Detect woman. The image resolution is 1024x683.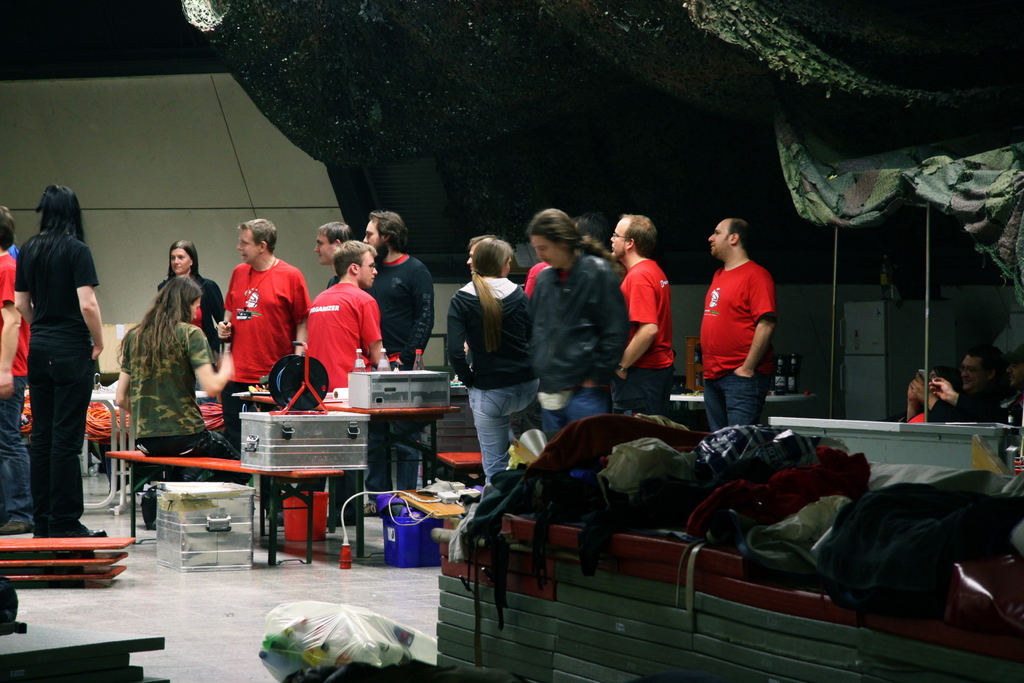
{"x1": 447, "y1": 236, "x2": 536, "y2": 490}.
